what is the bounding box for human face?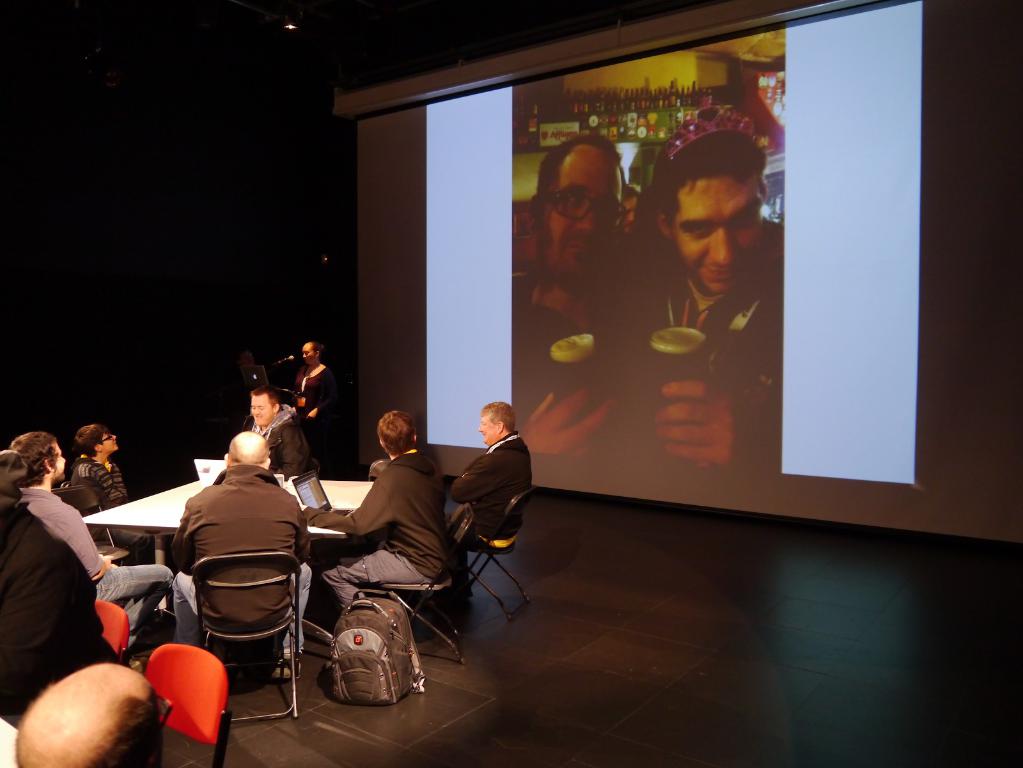
477:416:498:443.
